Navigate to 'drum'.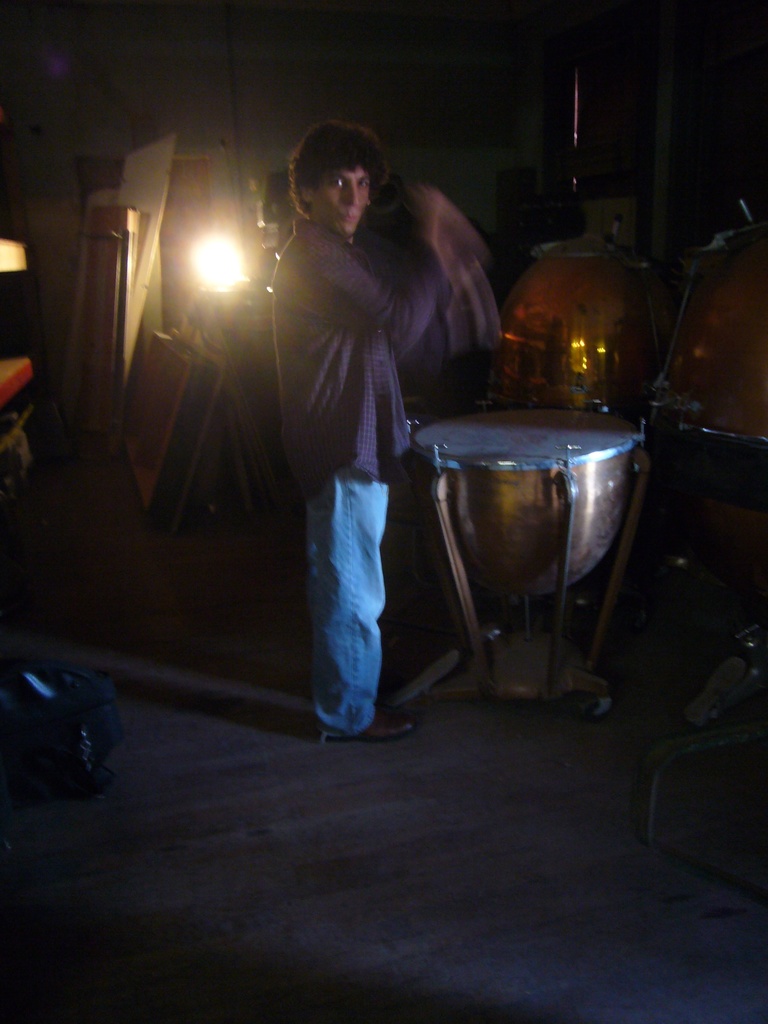
Navigation target: box=[403, 405, 649, 612].
